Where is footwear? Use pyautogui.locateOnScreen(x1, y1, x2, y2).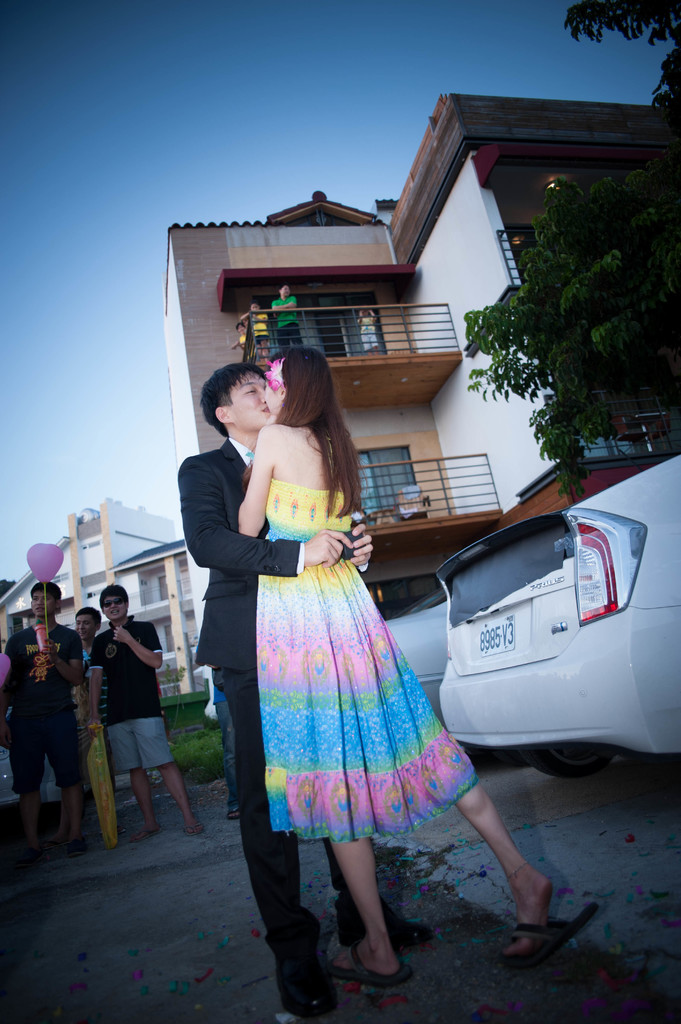
pyautogui.locateOnScreen(275, 973, 342, 1022).
